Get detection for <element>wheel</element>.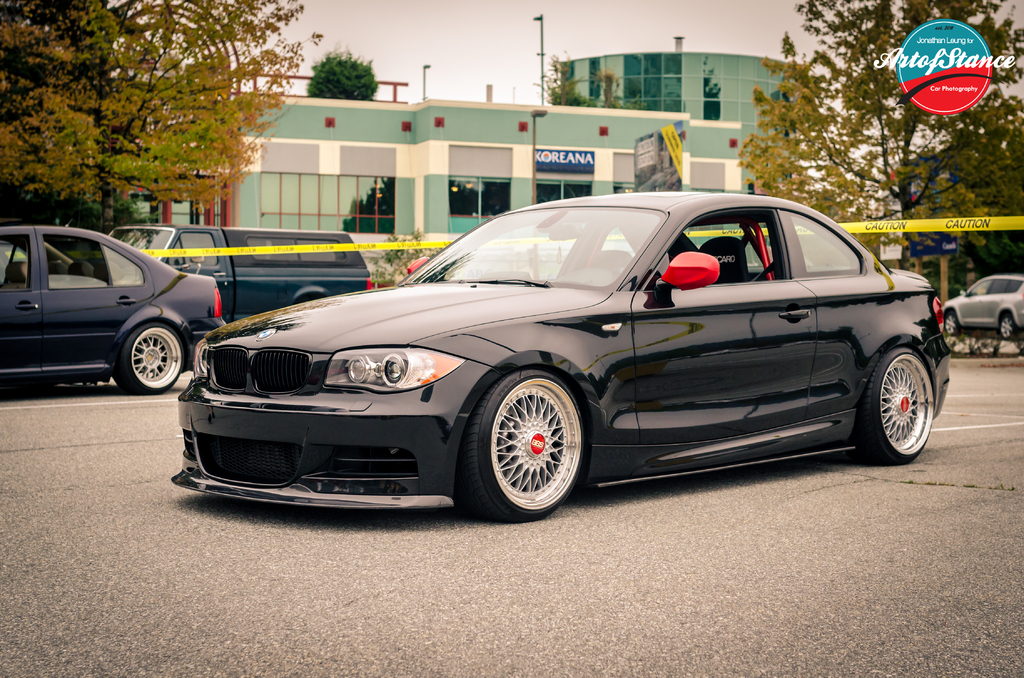
Detection: rect(1001, 315, 1012, 337).
